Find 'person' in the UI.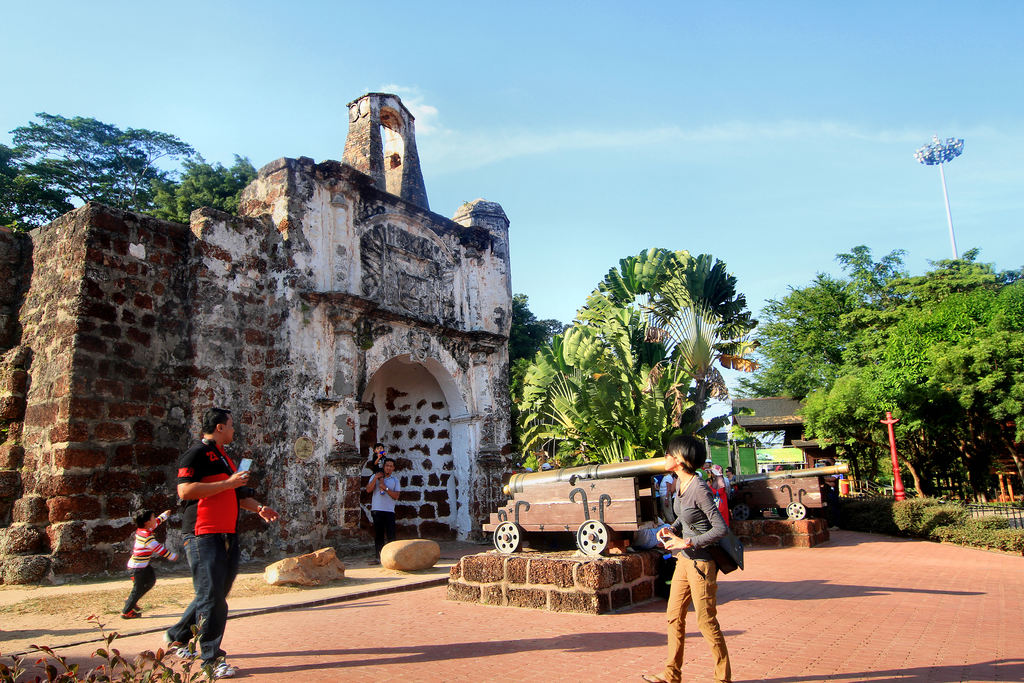
UI element at bbox(363, 437, 385, 472).
